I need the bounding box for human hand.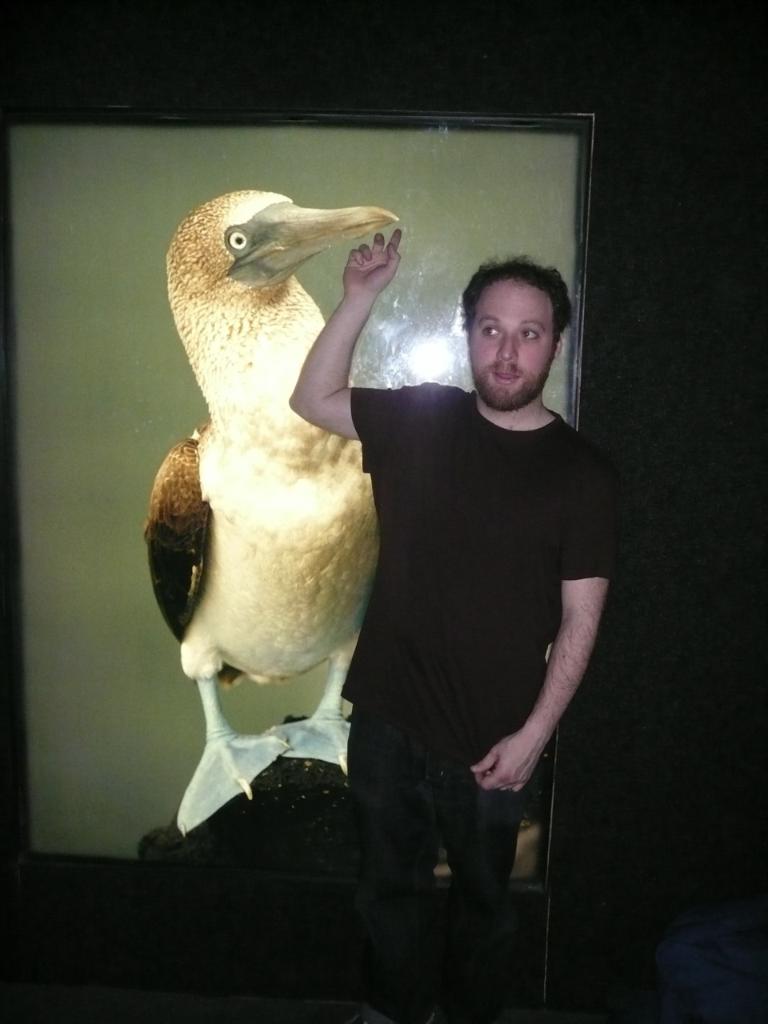
Here it is: left=338, top=227, right=403, bottom=298.
